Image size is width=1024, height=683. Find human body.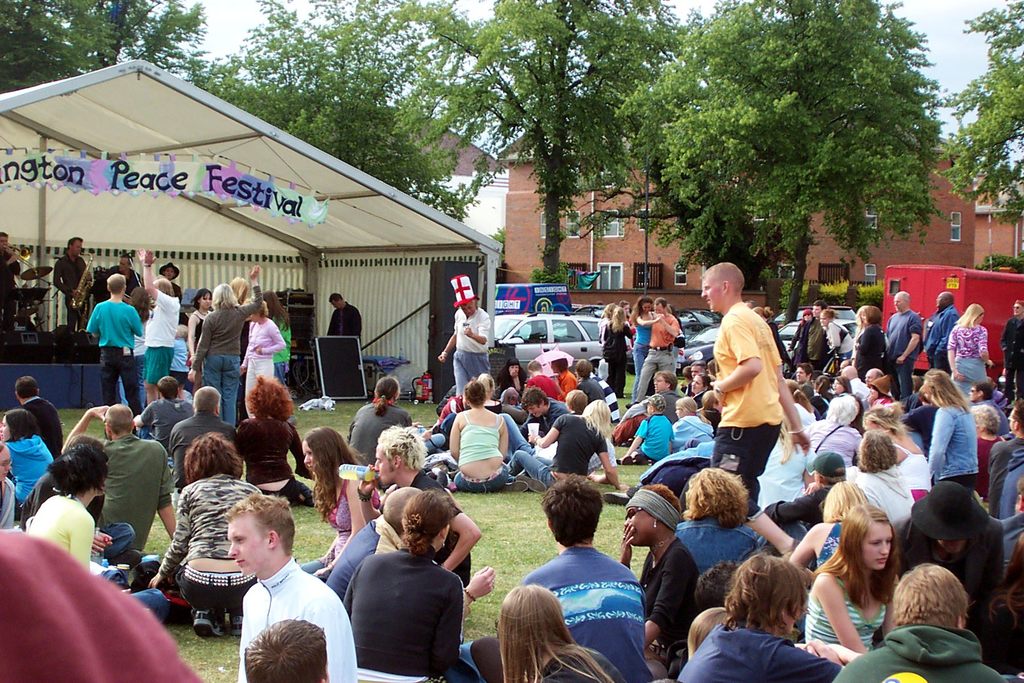
left=602, top=324, right=631, bottom=388.
